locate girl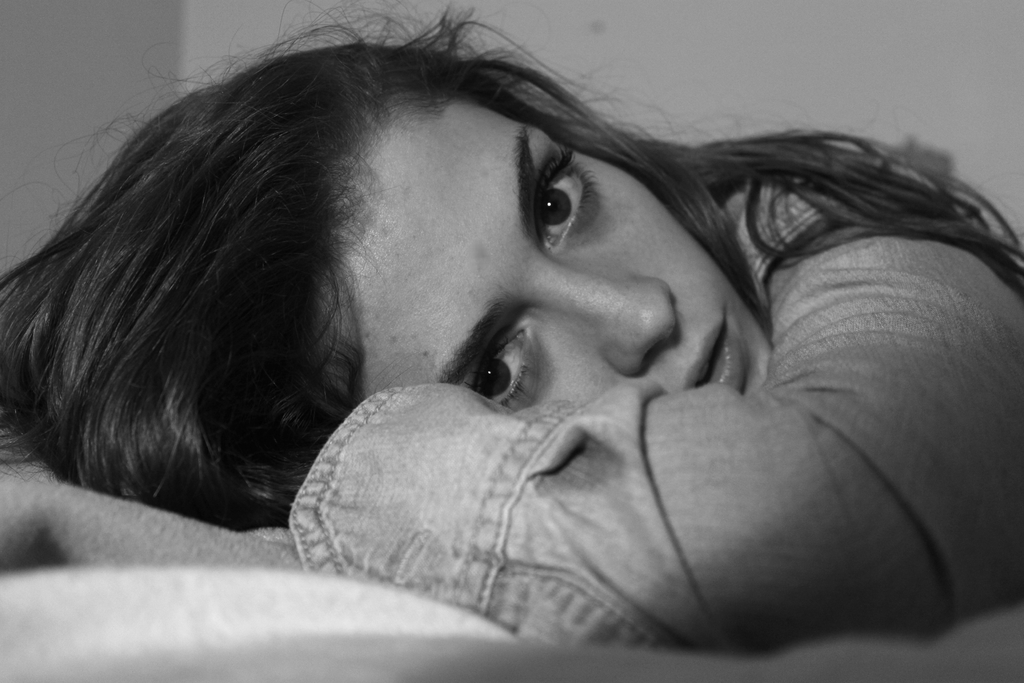
Rect(0, 0, 1023, 654)
